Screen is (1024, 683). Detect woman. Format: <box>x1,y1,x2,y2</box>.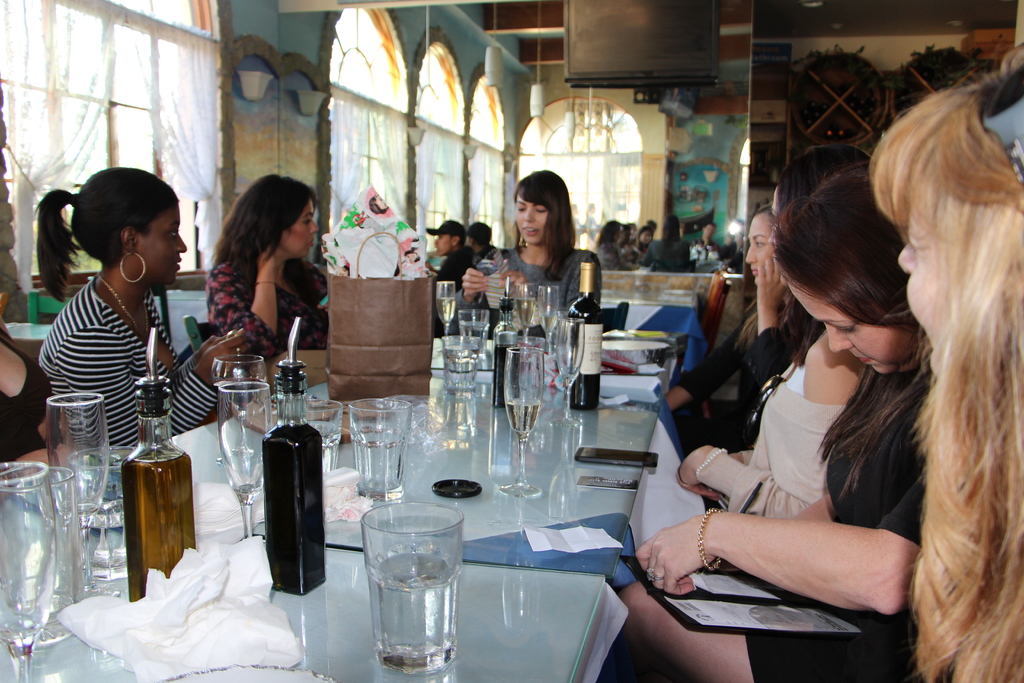
<box>662,146,881,465</box>.
